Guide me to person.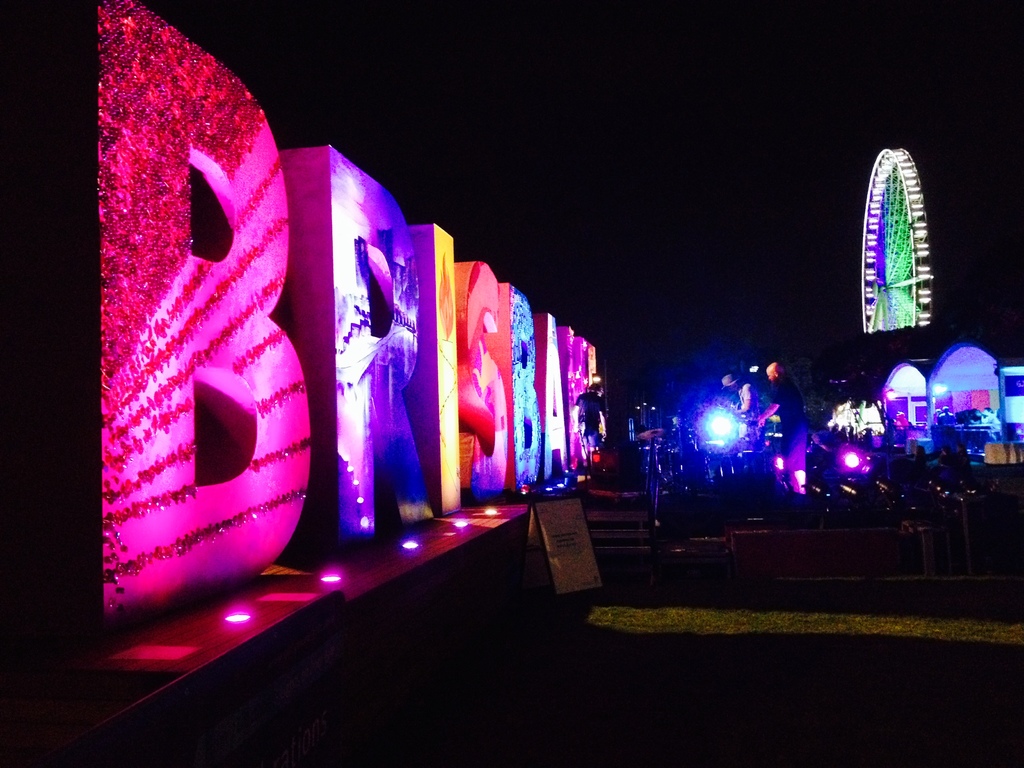
Guidance: {"x1": 573, "y1": 377, "x2": 606, "y2": 462}.
